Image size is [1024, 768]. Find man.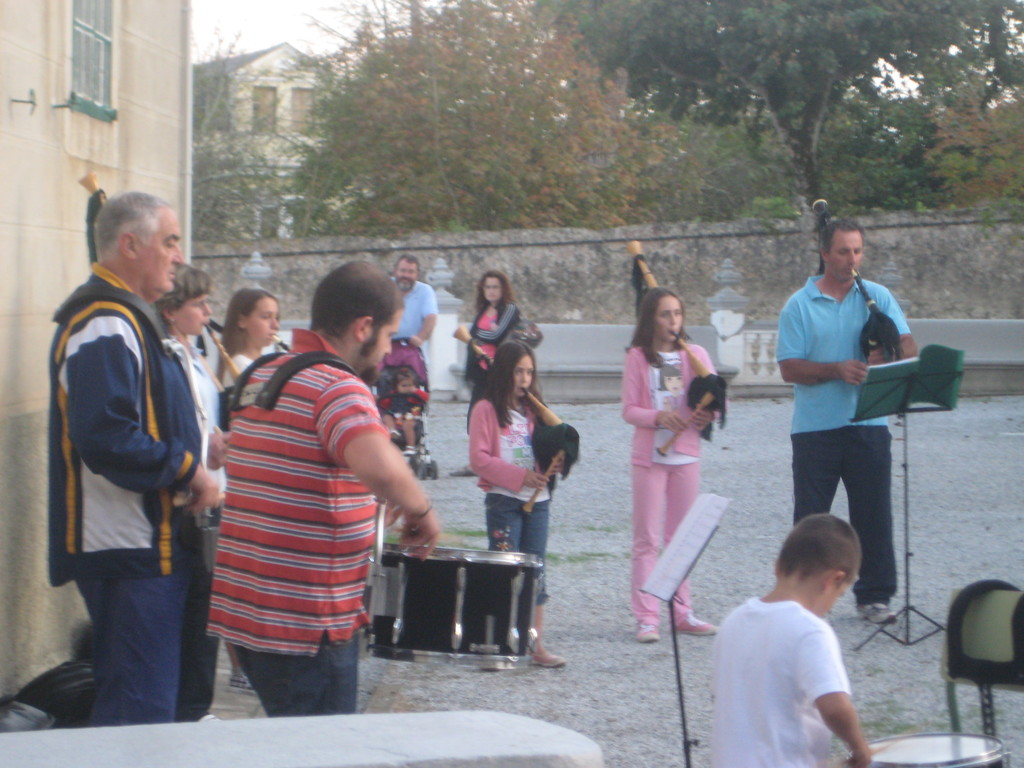
bbox=(390, 254, 438, 471).
